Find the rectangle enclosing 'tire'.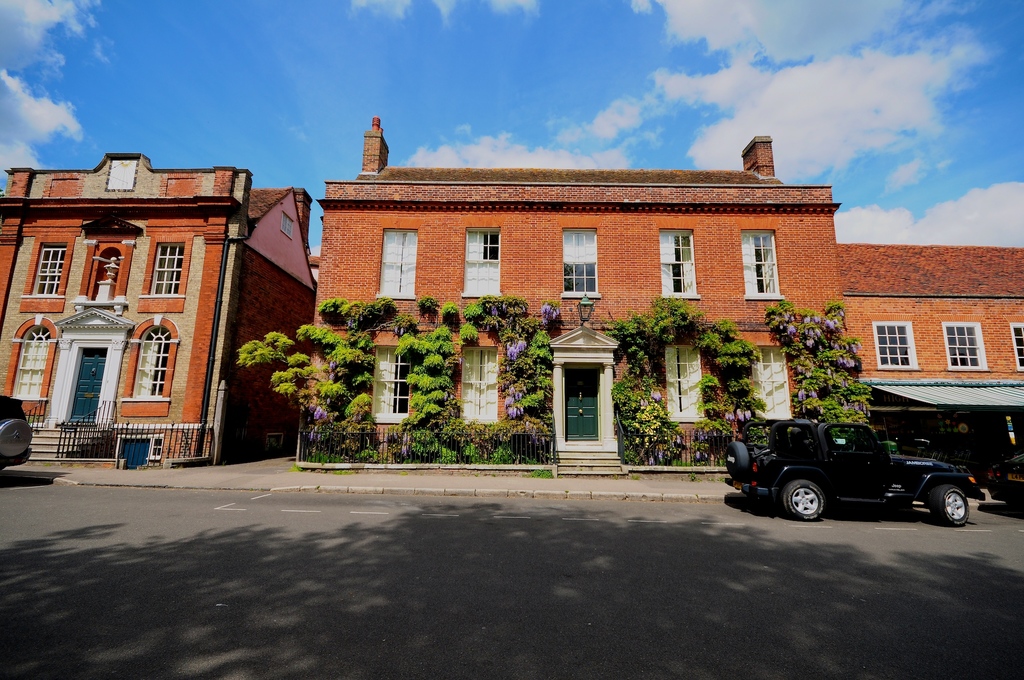
{"x1": 778, "y1": 479, "x2": 828, "y2": 527}.
